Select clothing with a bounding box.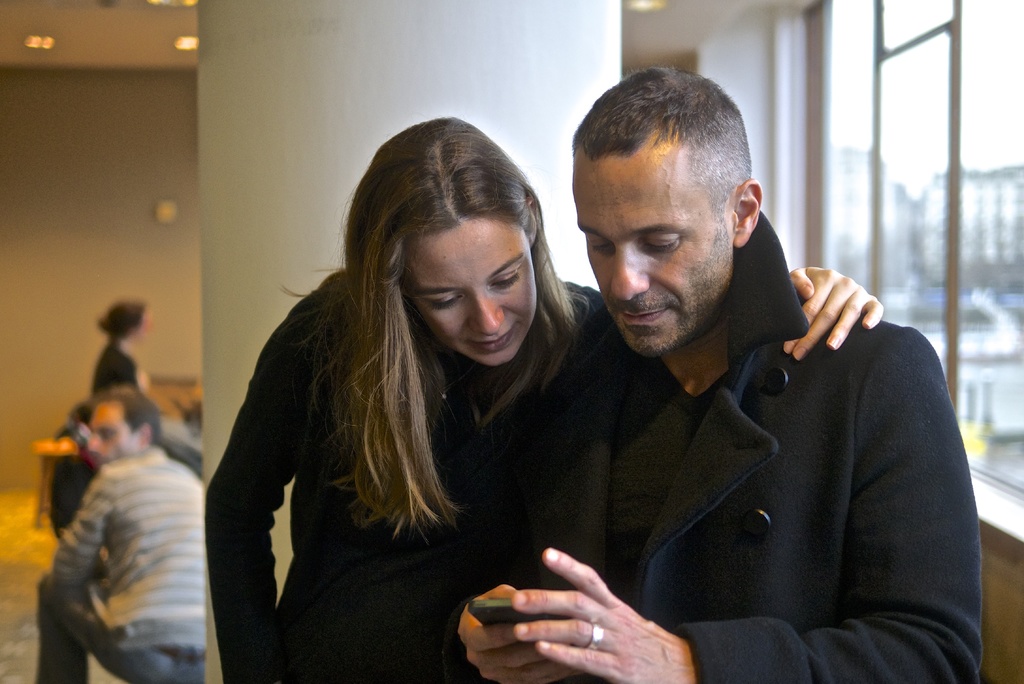
rect(203, 277, 609, 683).
